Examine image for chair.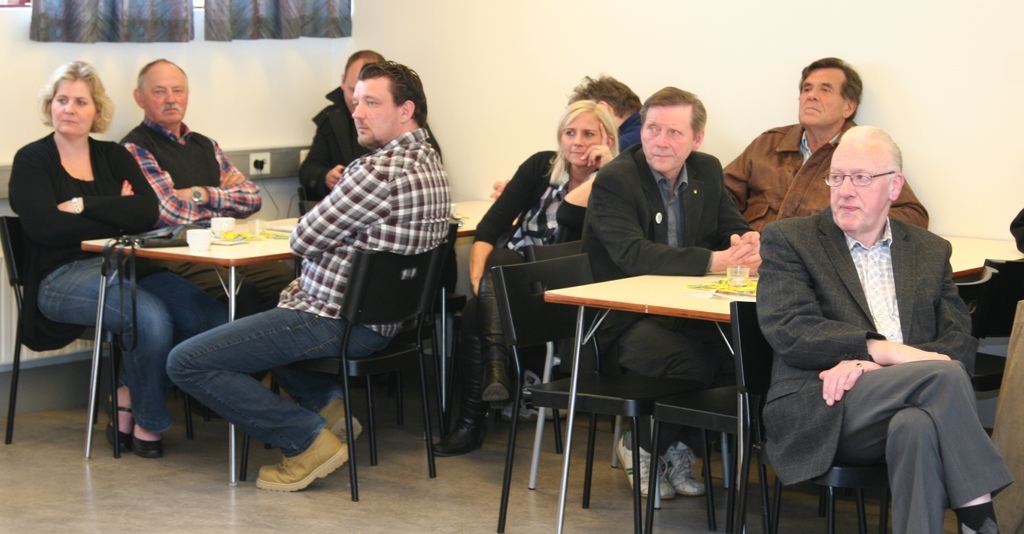
Examination result: {"left": 0, "top": 214, "right": 196, "bottom": 456}.
